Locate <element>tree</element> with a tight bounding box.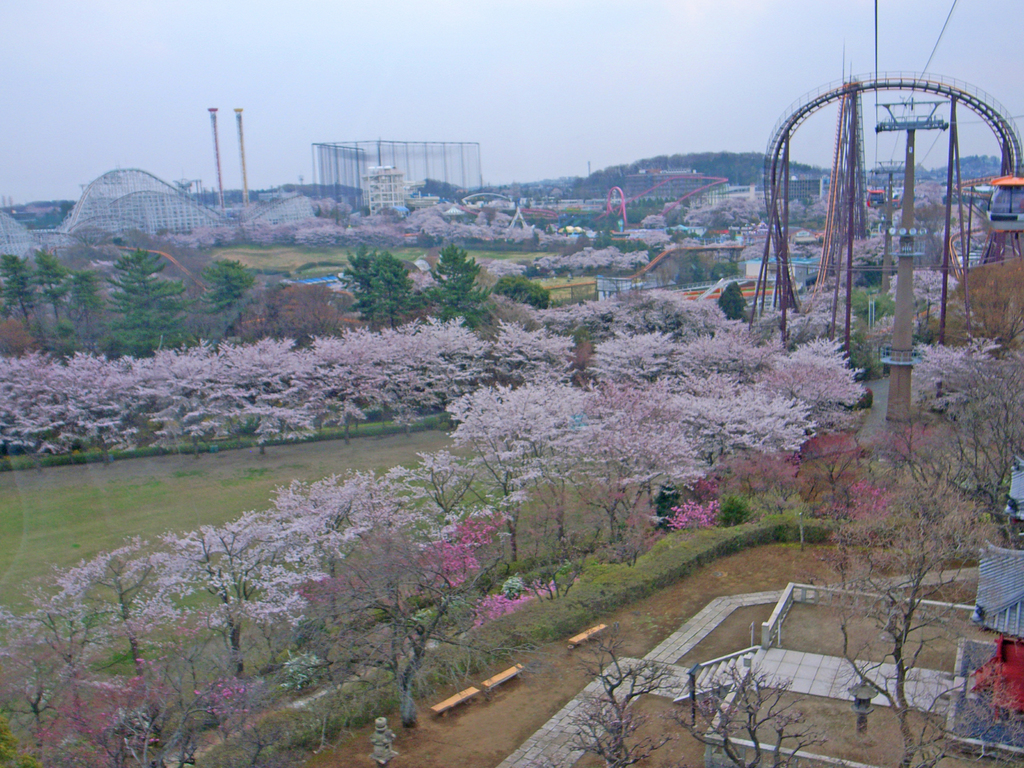
bbox=(336, 237, 426, 328).
